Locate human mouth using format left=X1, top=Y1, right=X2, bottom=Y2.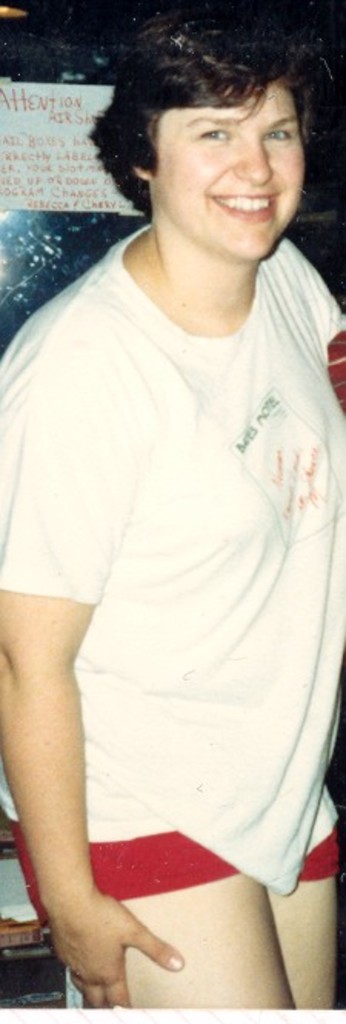
left=208, top=192, right=281, bottom=225.
